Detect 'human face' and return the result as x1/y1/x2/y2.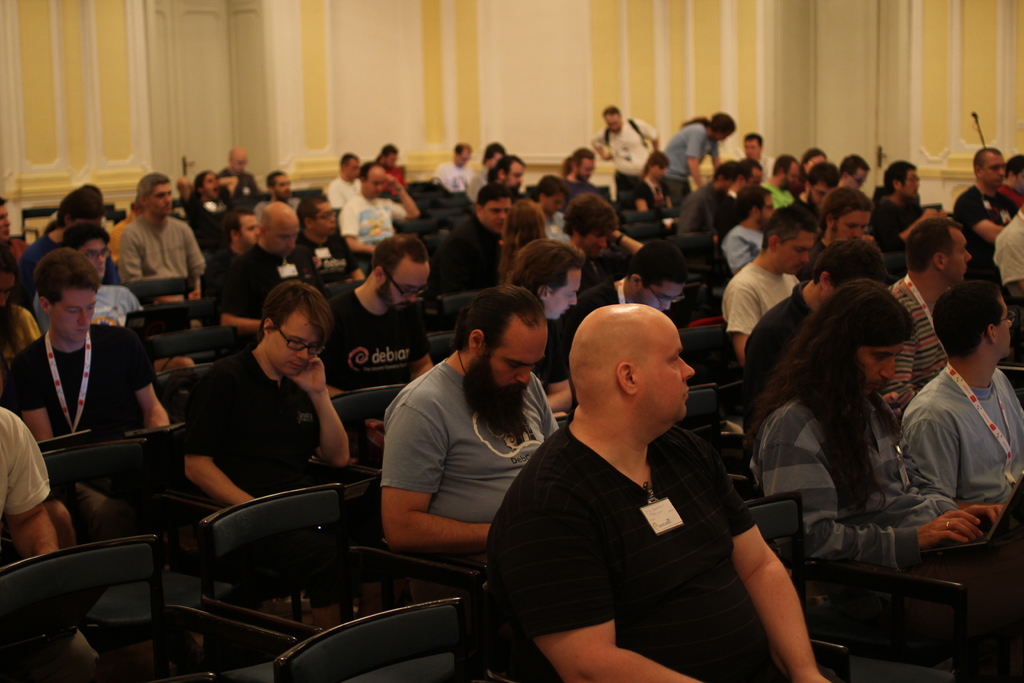
381/264/423/315.
